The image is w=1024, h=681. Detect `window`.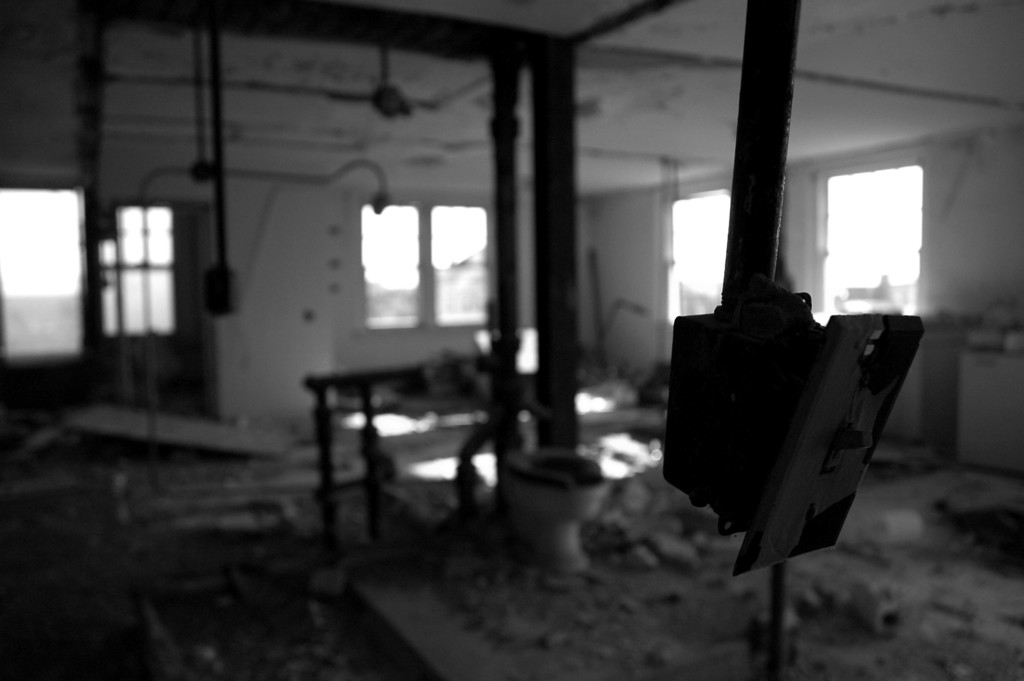
Detection: (359,200,425,333).
